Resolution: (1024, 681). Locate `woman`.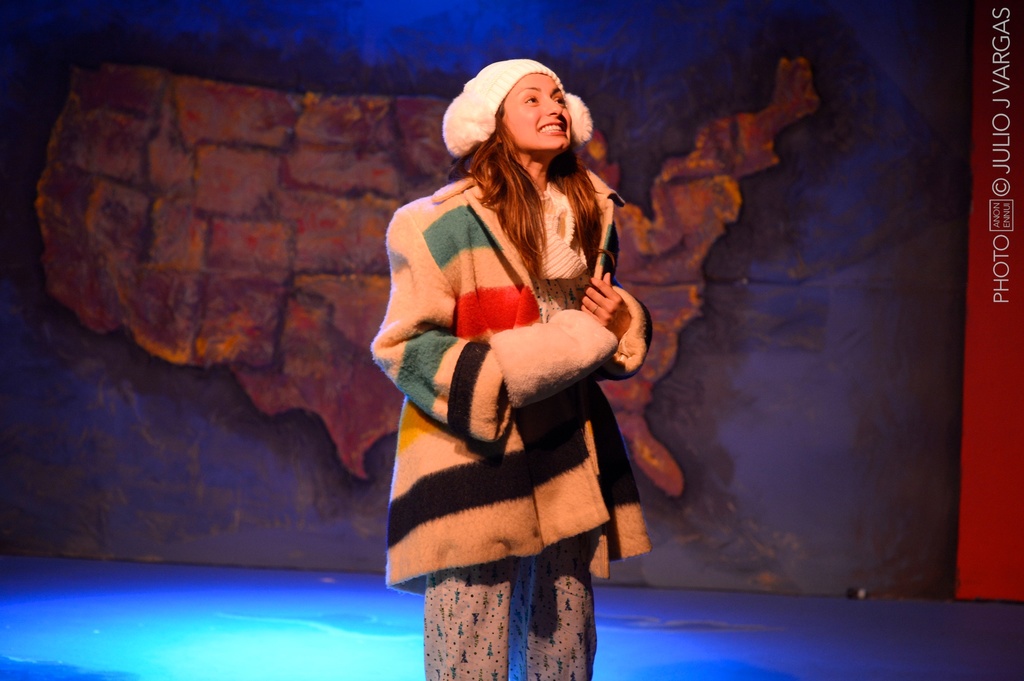
363:47:661:650.
